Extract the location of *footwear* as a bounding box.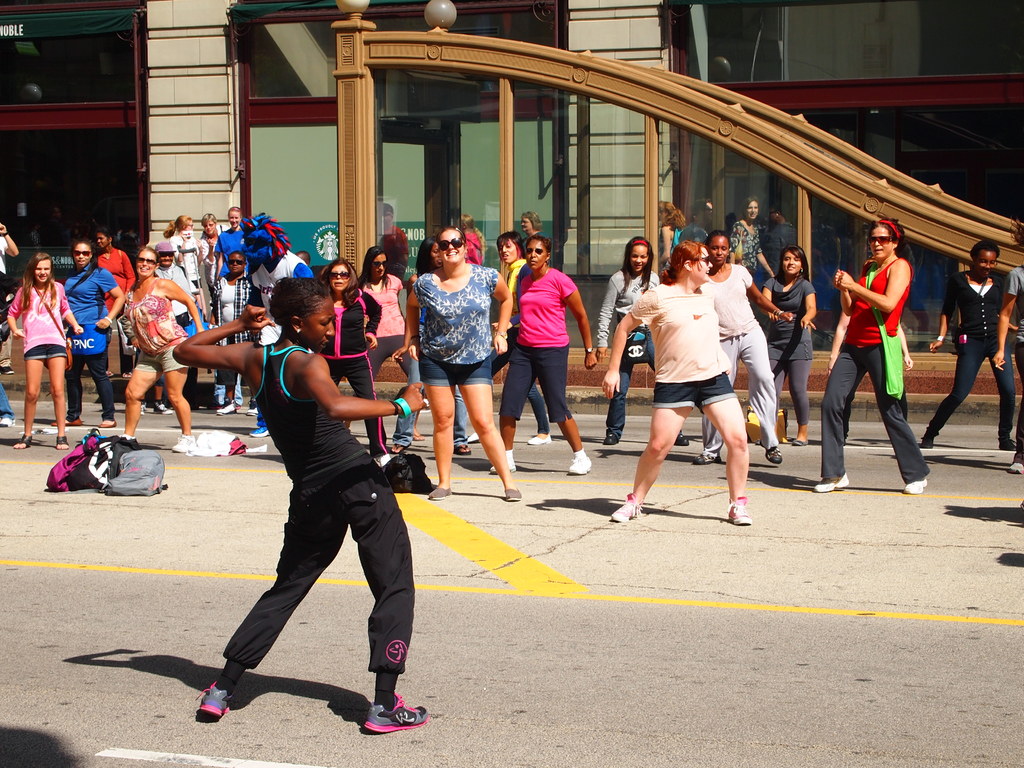
bbox=(568, 456, 591, 476).
